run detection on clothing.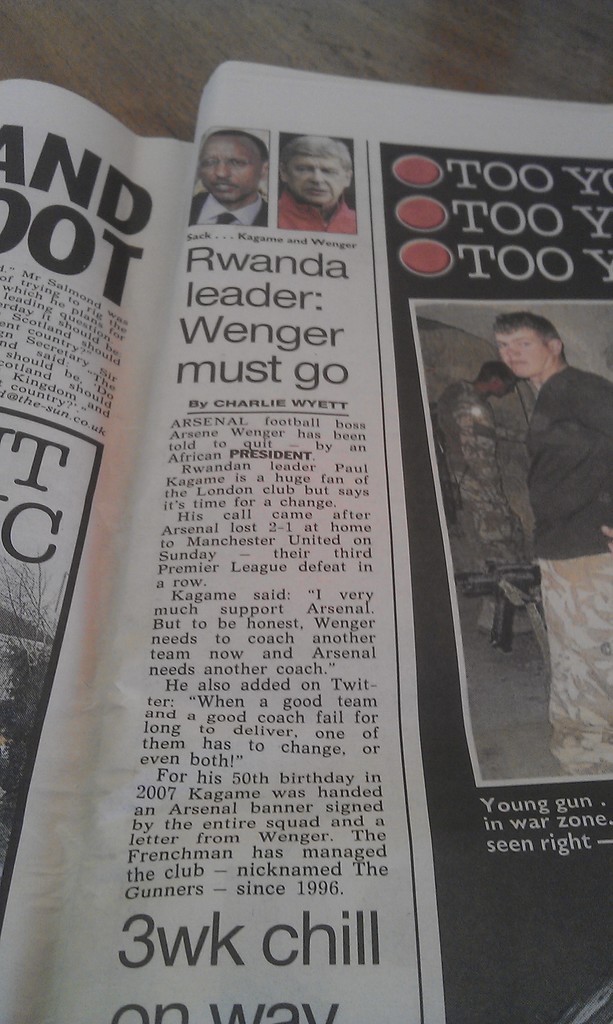
Result: select_region(185, 181, 271, 230).
